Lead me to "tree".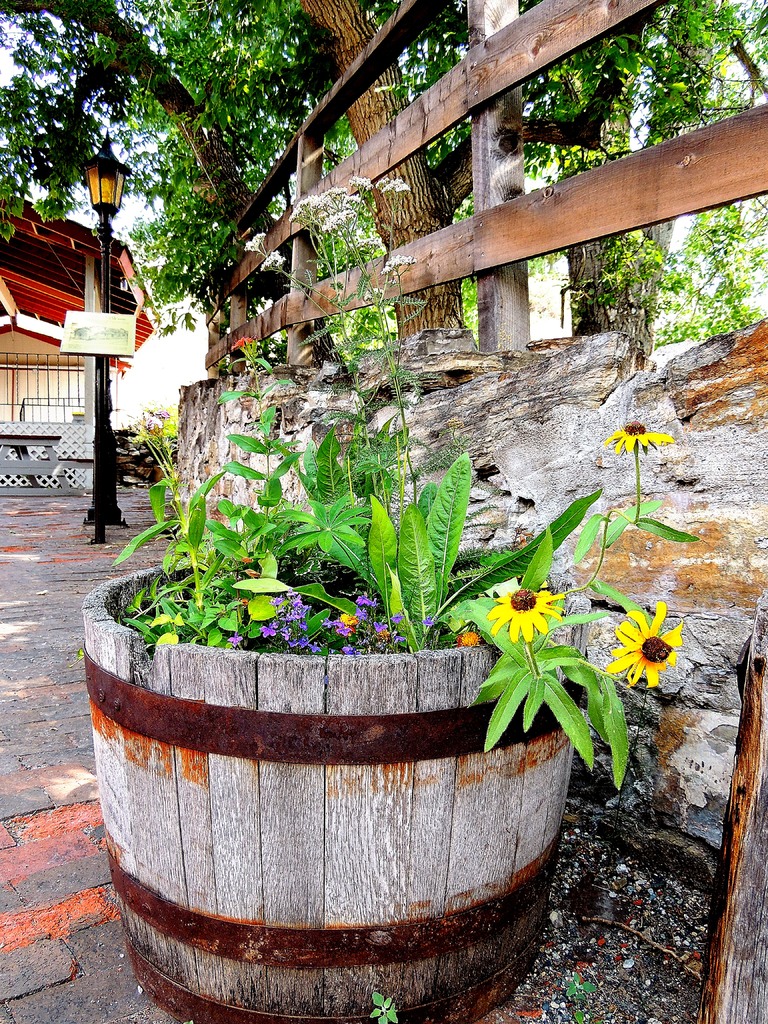
Lead to locate(0, 0, 767, 396).
